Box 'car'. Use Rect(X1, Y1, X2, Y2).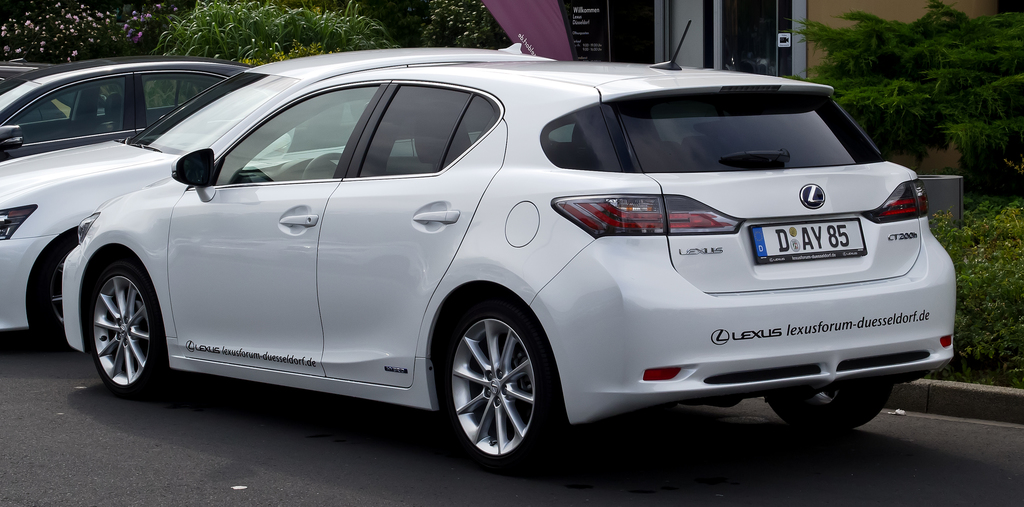
Rect(0, 59, 22, 90).
